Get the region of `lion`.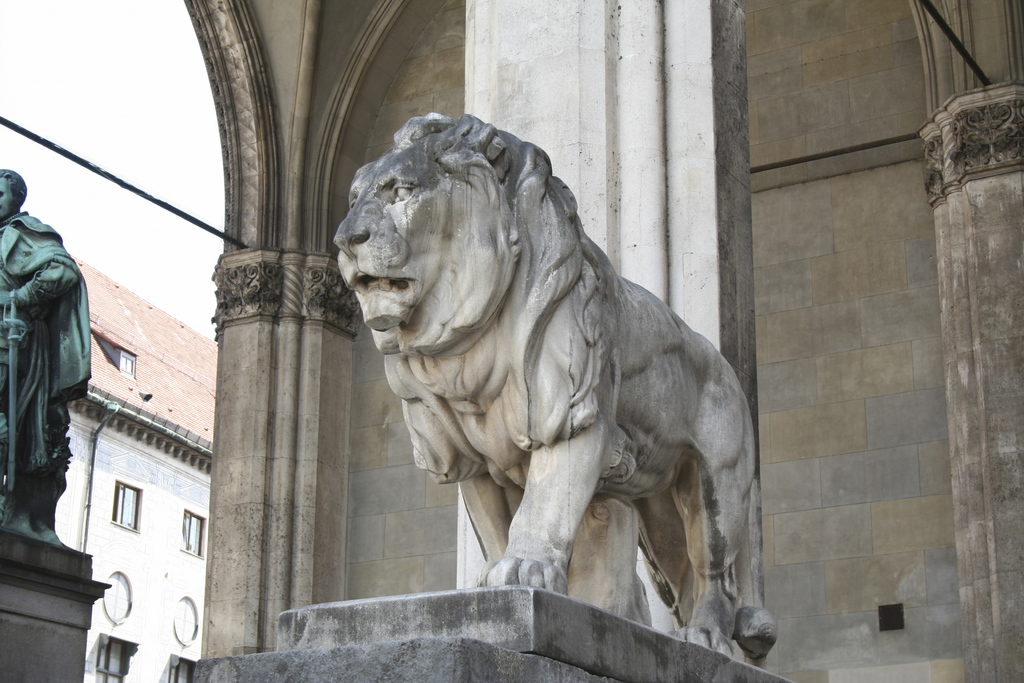
(x1=332, y1=110, x2=779, y2=655).
